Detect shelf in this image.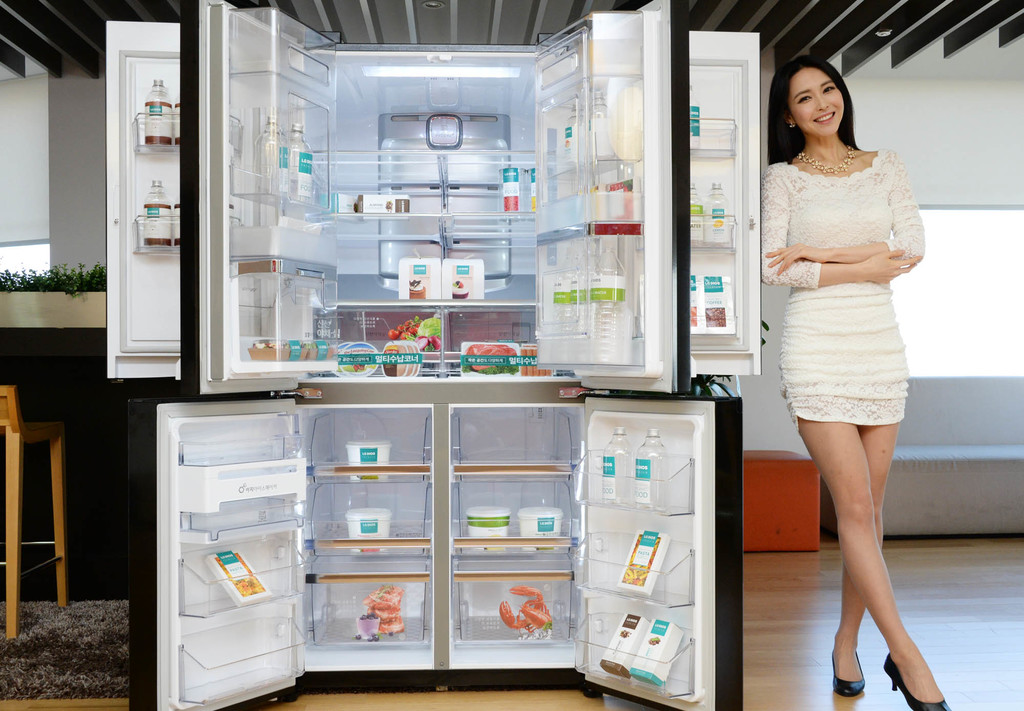
Detection: (301, 396, 444, 478).
